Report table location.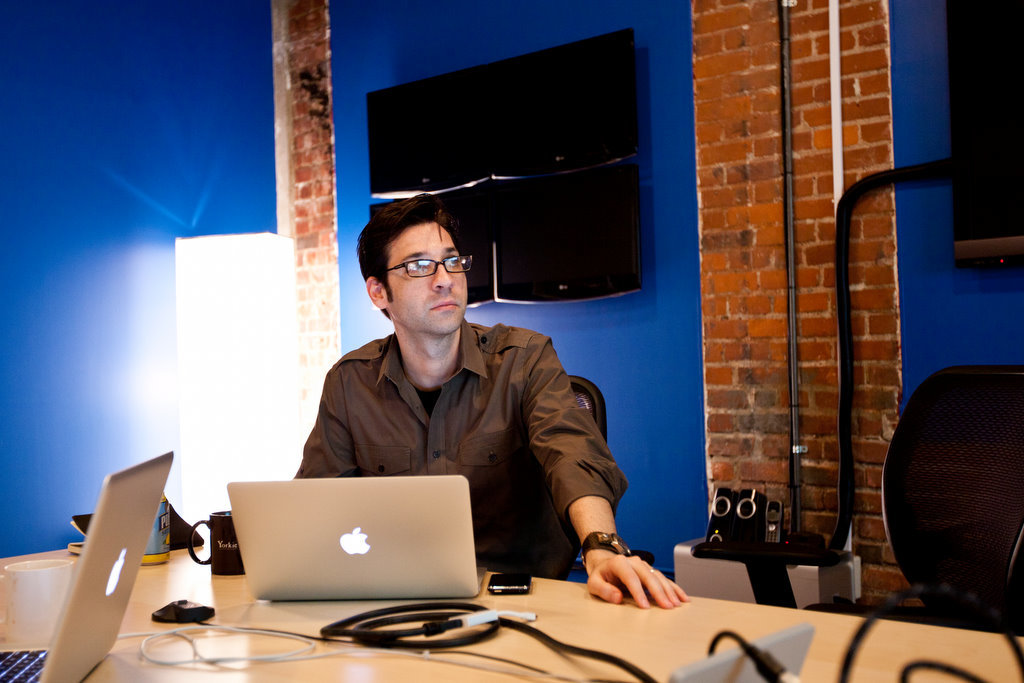
Report: rect(0, 516, 1023, 682).
